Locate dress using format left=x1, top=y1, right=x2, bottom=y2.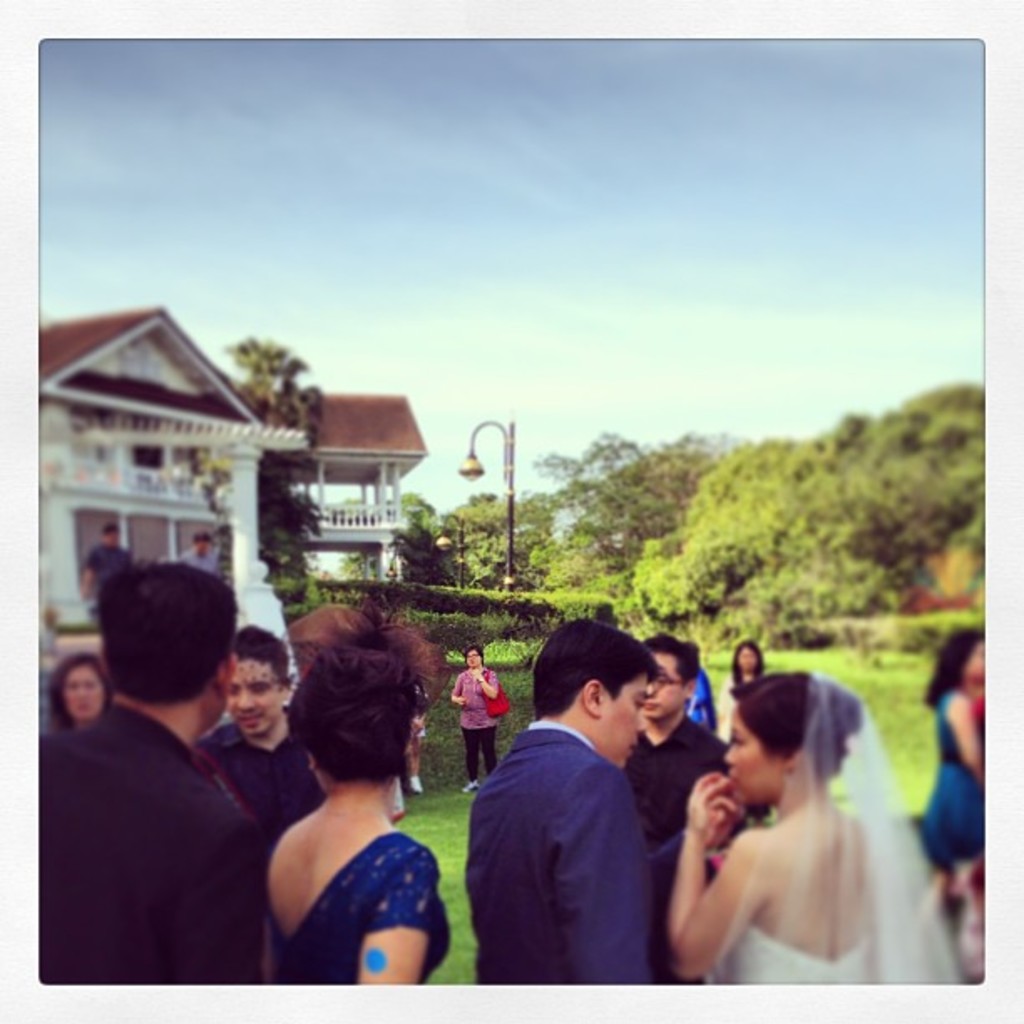
left=924, top=681, right=989, bottom=870.
